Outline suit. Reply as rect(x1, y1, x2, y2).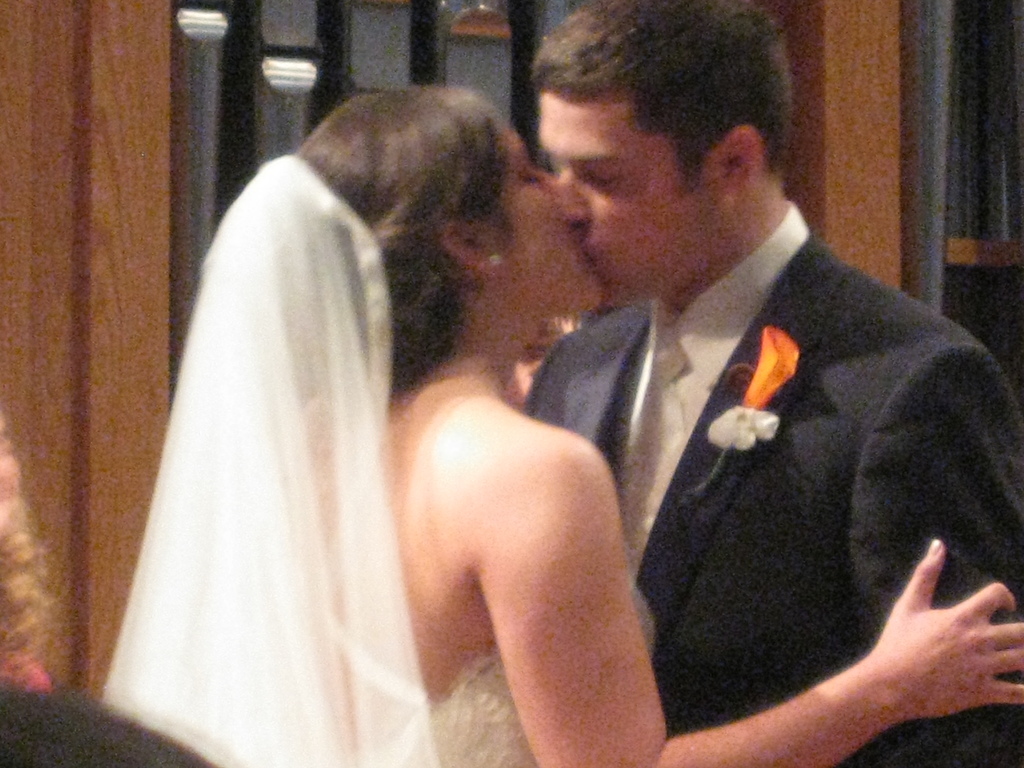
rect(521, 226, 1023, 767).
